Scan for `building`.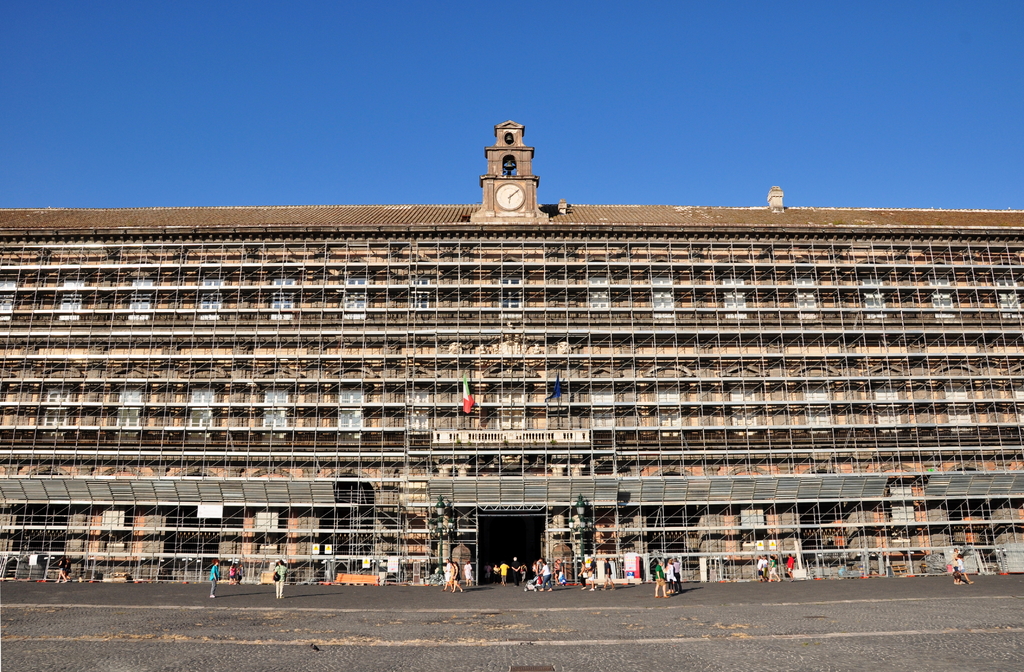
Scan result: rect(0, 117, 1023, 586).
